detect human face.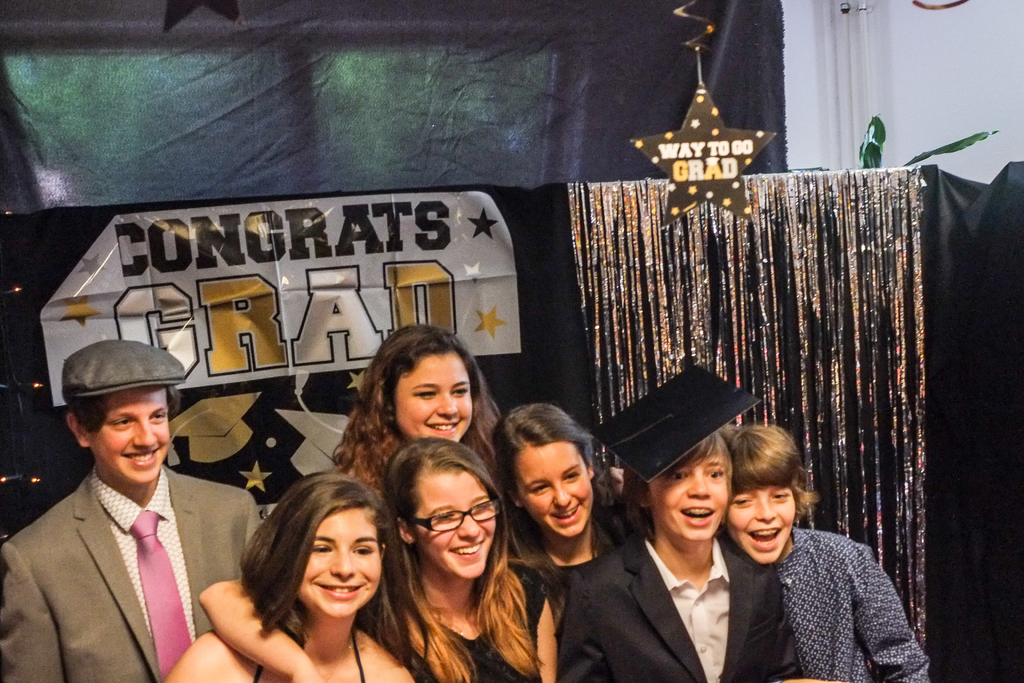
Detected at [652,457,731,541].
